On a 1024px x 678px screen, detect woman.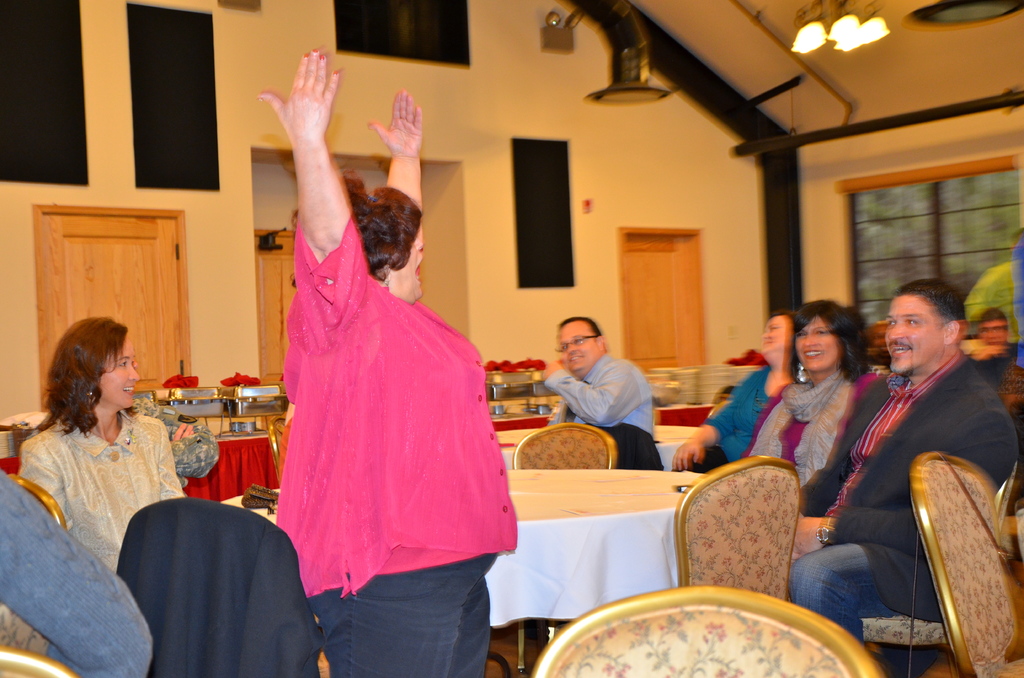
rect(740, 299, 881, 490).
